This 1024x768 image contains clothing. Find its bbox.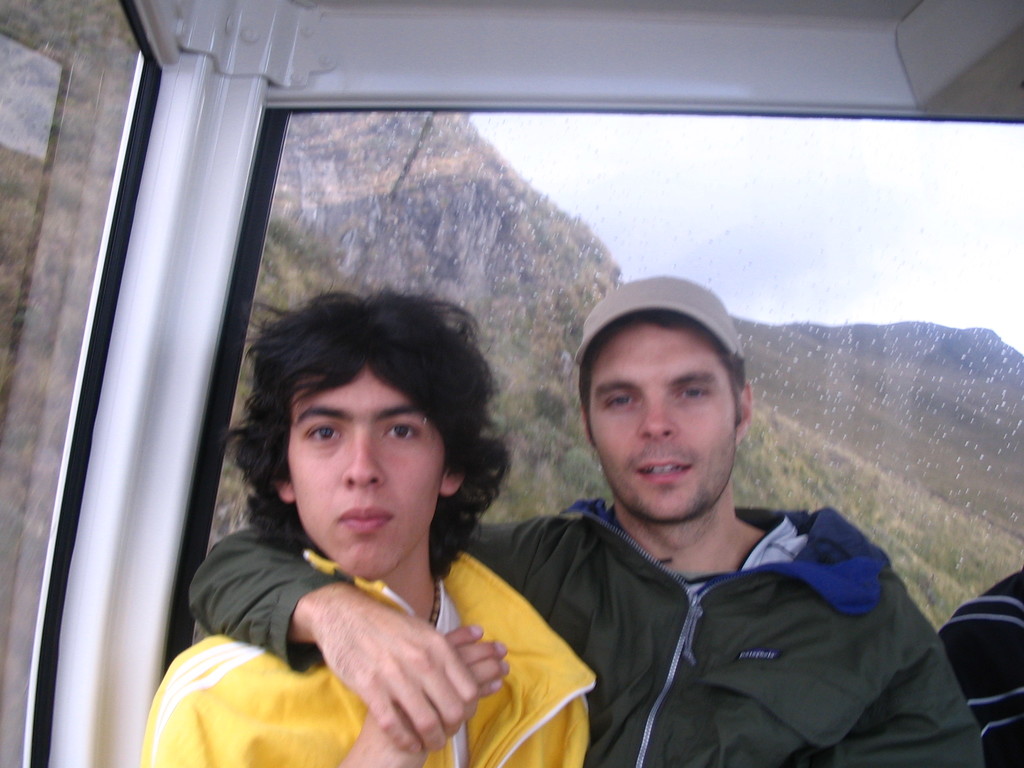
detection(932, 566, 1023, 767).
